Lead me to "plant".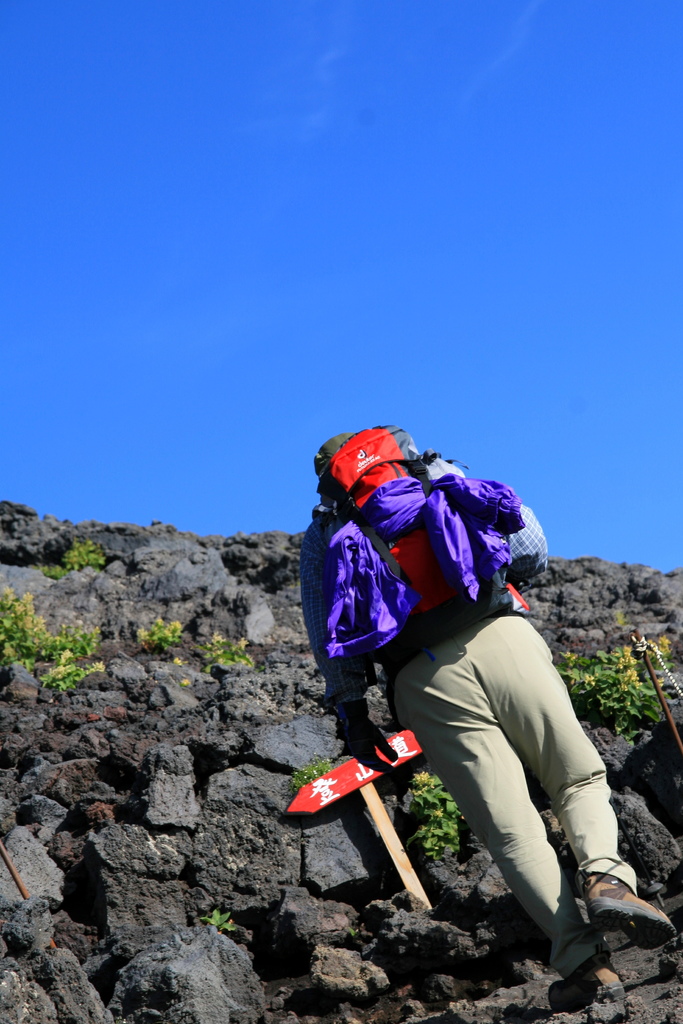
Lead to <region>0, 574, 101, 693</region>.
